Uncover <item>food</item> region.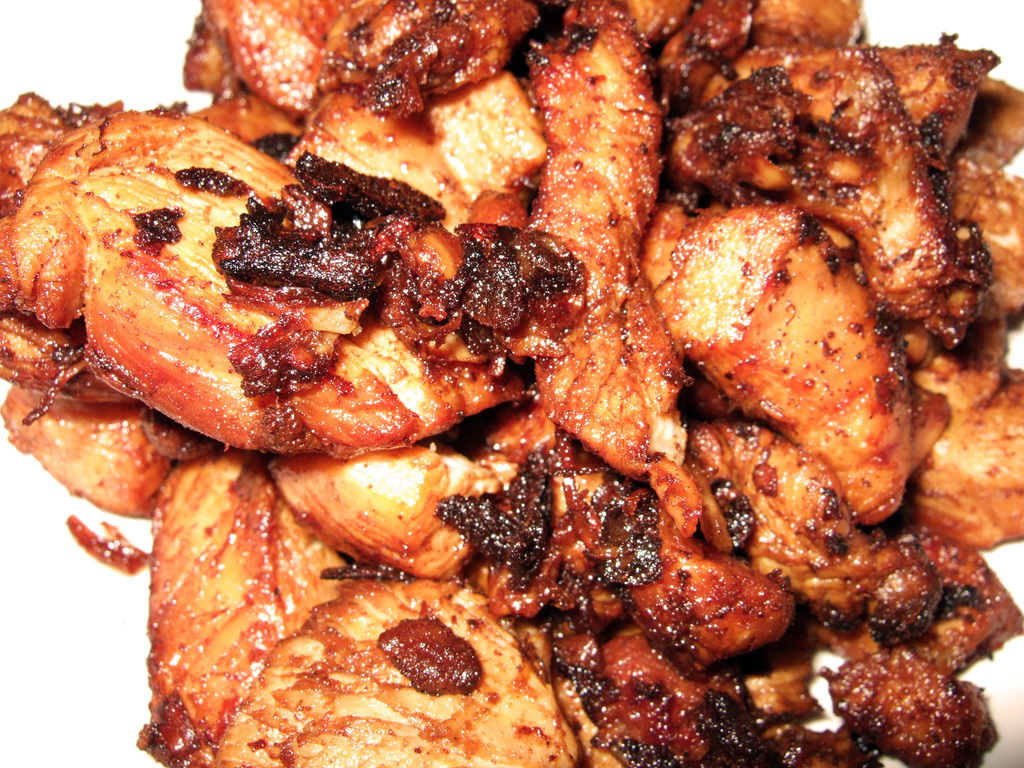
Uncovered: [left=0, top=0, right=1023, bottom=767].
